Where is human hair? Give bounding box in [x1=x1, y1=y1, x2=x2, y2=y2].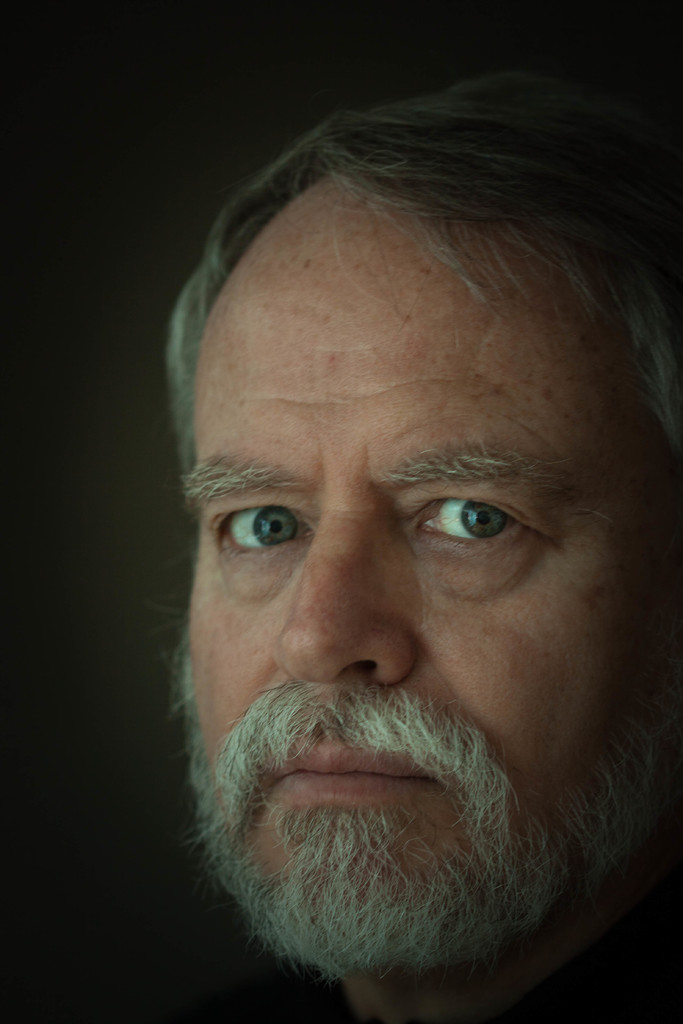
[x1=160, y1=60, x2=682, y2=469].
